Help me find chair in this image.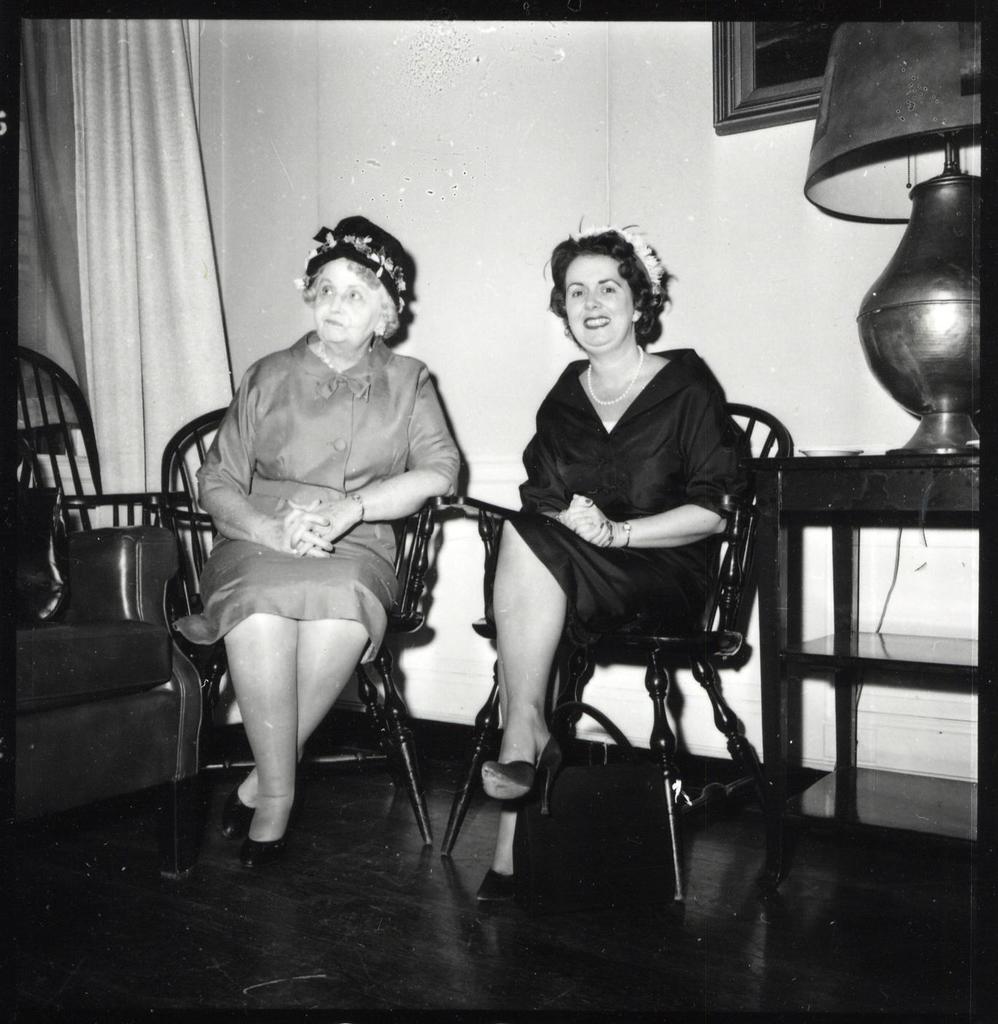
Found it: select_region(10, 344, 188, 532).
